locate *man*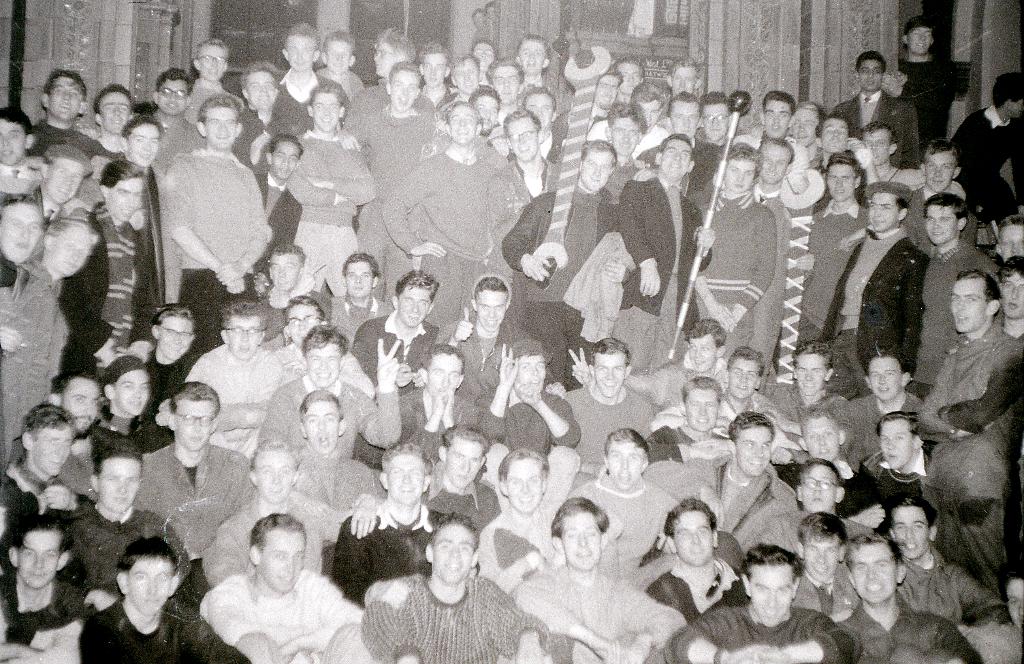
197,515,358,663
